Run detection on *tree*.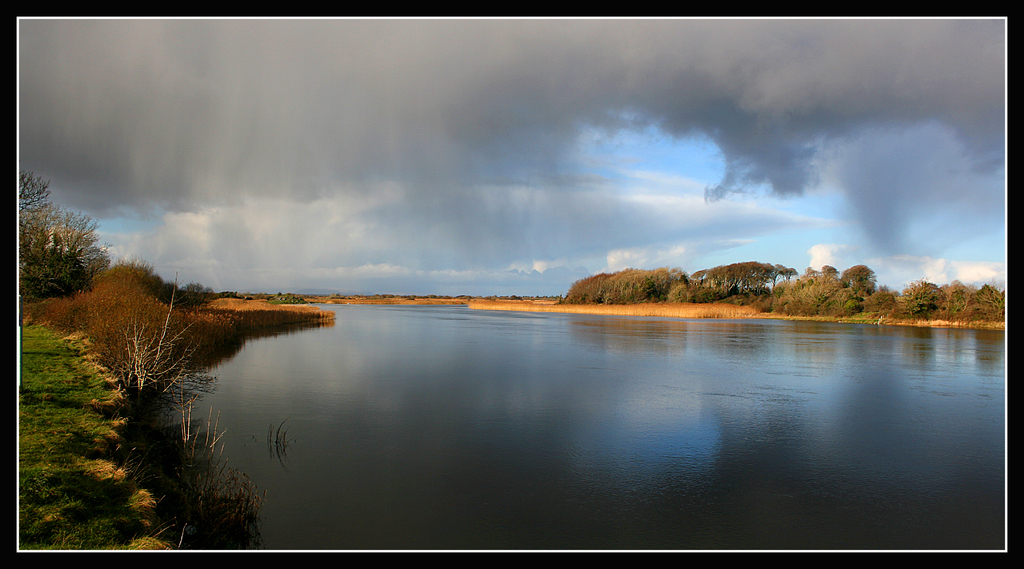
Result: left=19, top=170, right=113, bottom=305.
